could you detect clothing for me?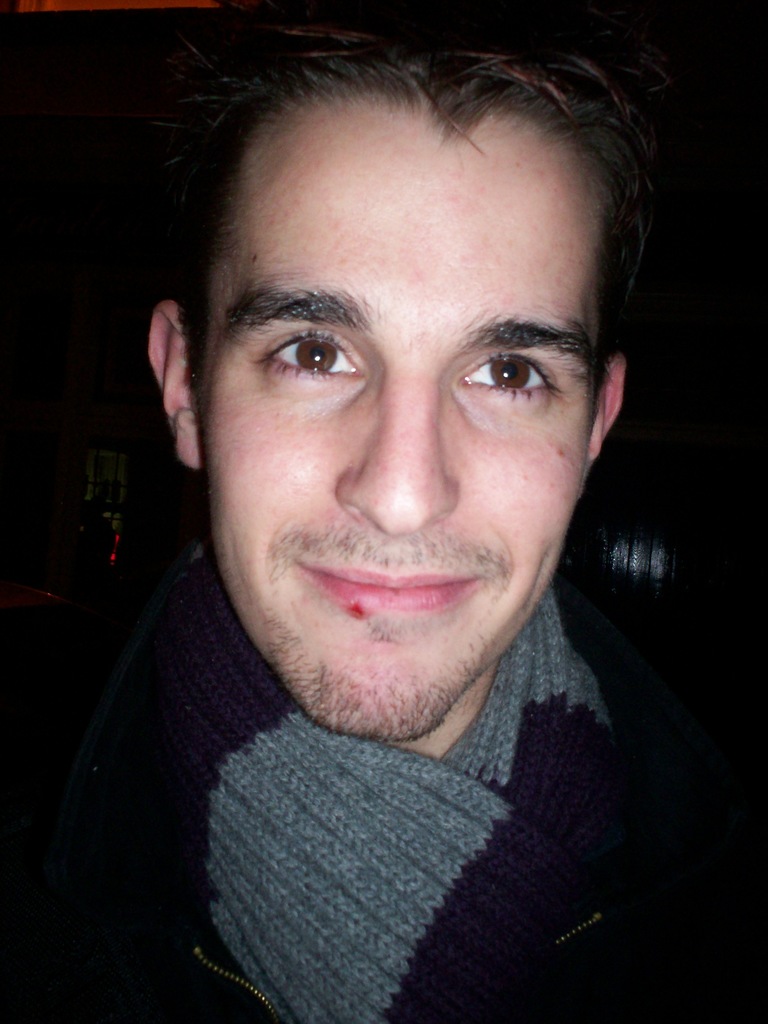
Detection result: crop(98, 622, 722, 1014).
